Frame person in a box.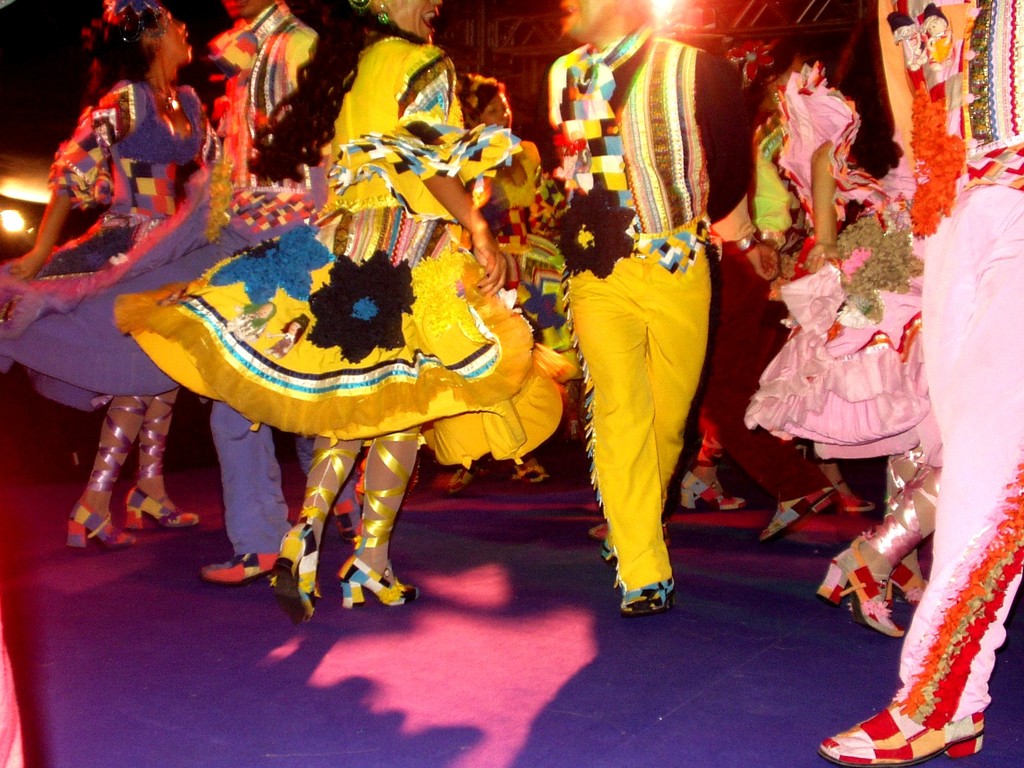
(454,60,575,484).
